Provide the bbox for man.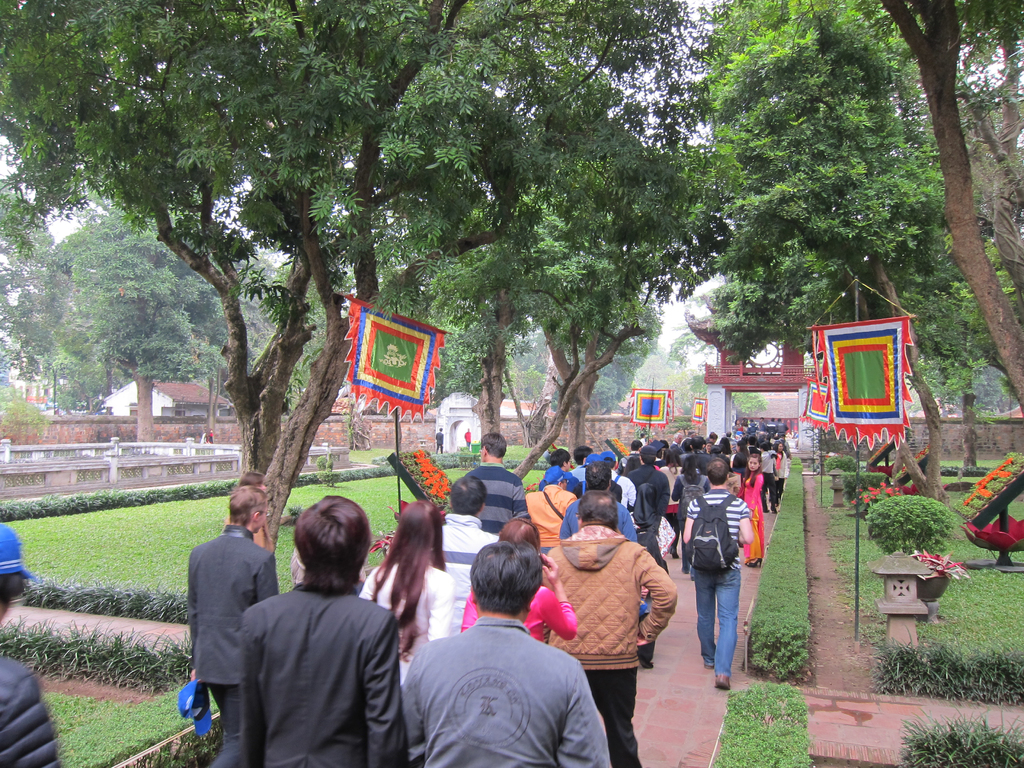
[left=432, top=423, right=447, bottom=456].
